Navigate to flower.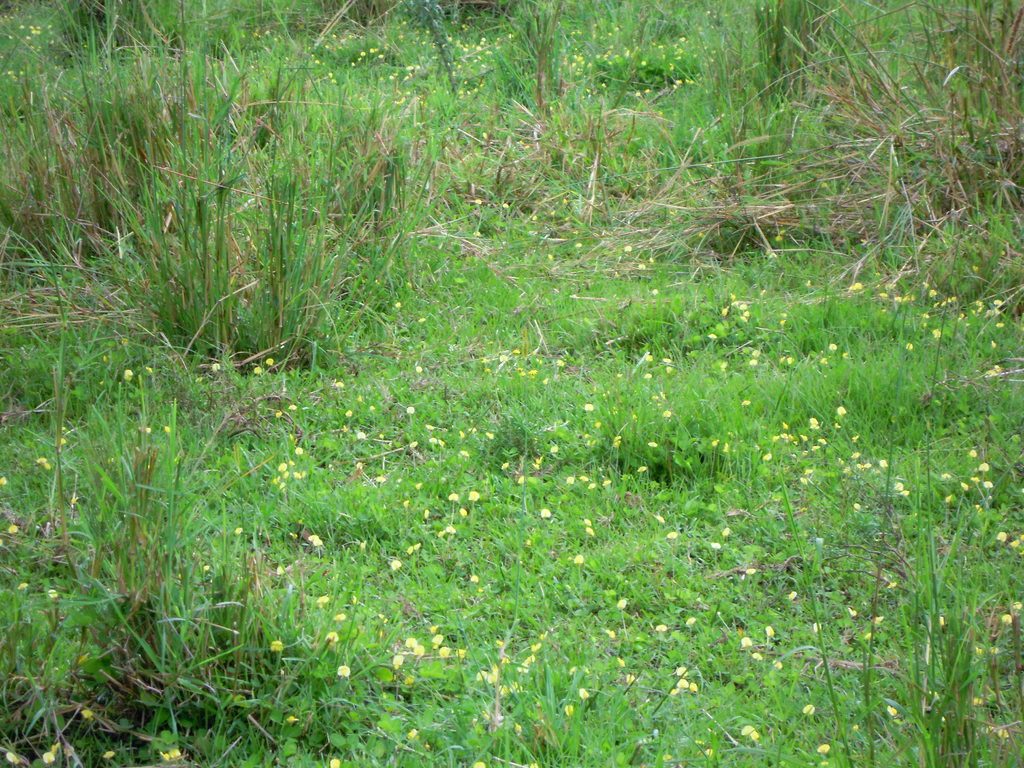
Navigation target: box=[877, 456, 892, 468].
